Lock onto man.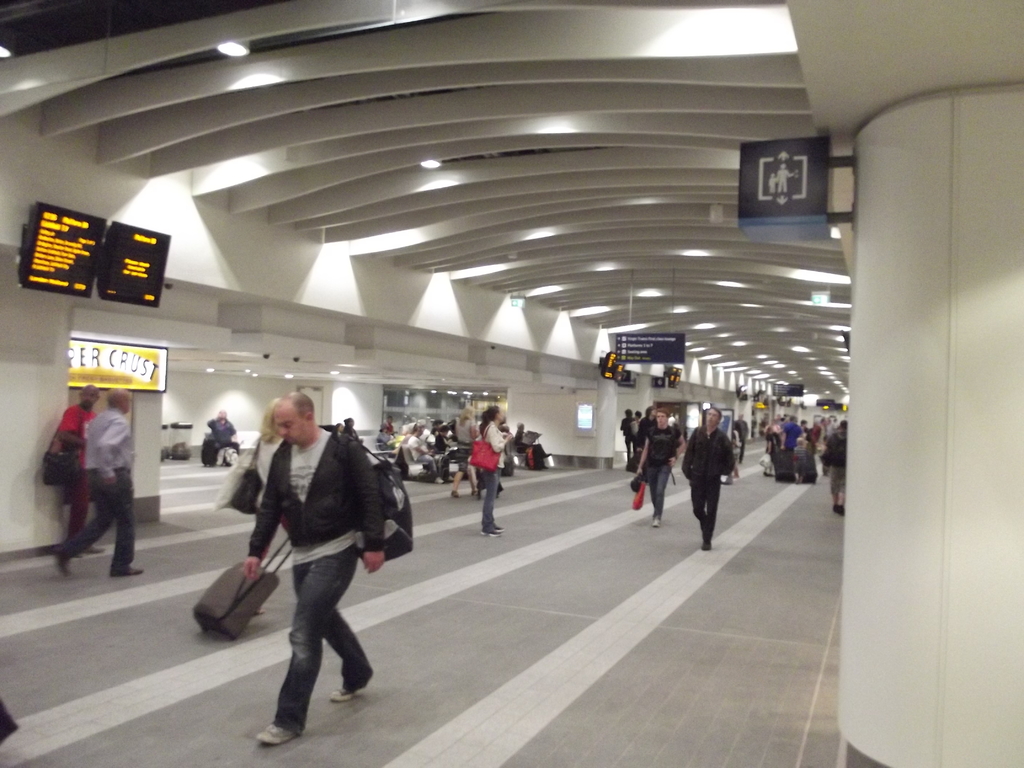
Locked: rect(676, 397, 740, 562).
